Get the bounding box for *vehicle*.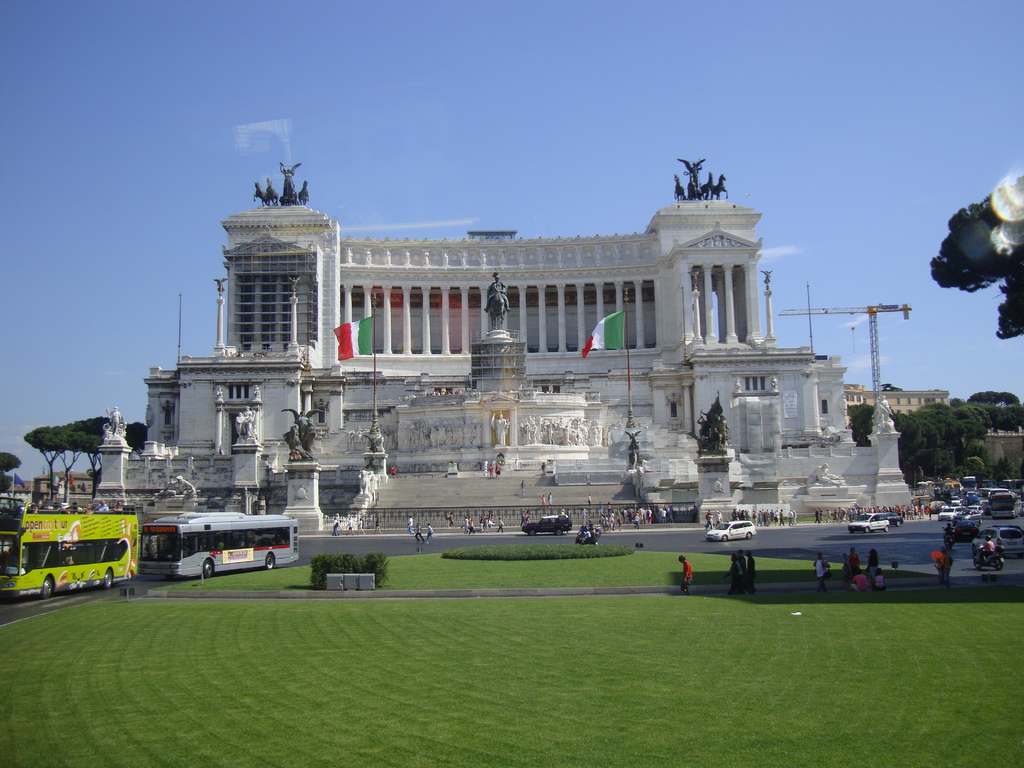
select_region(520, 515, 573, 537).
